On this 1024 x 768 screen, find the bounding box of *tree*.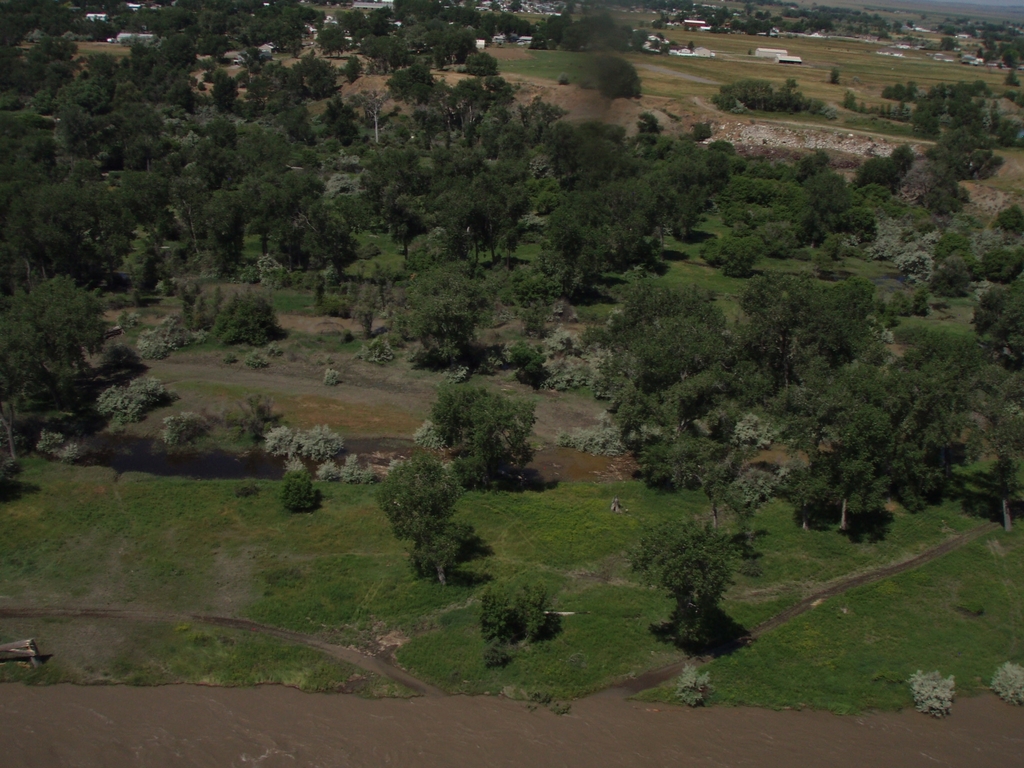
Bounding box: box(109, 0, 198, 40).
